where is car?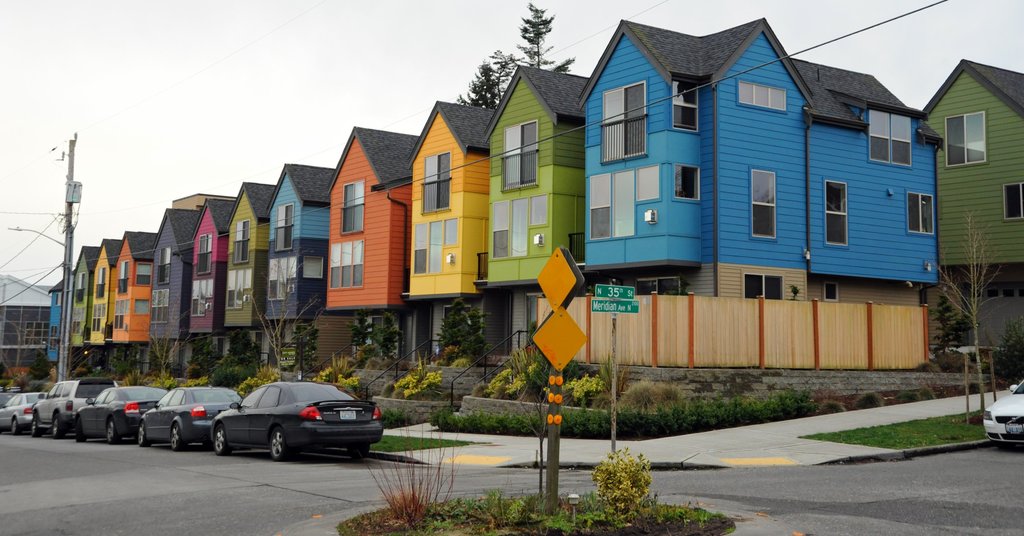
(78, 387, 168, 436).
